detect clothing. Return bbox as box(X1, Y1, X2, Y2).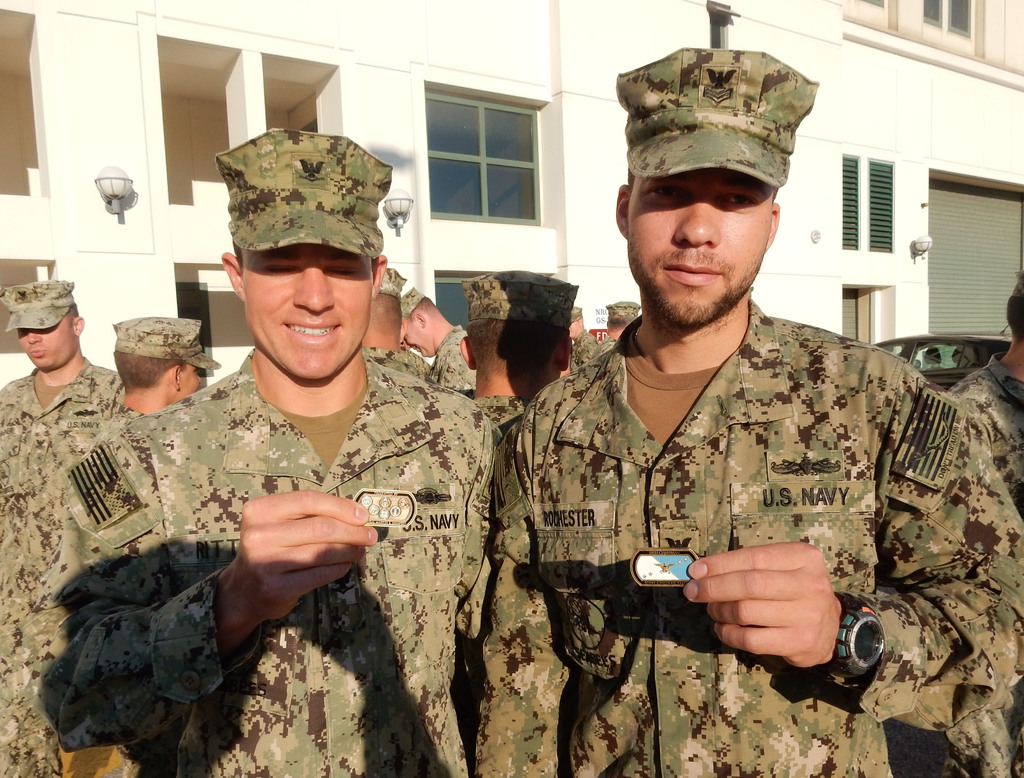
box(35, 349, 503, 777).
